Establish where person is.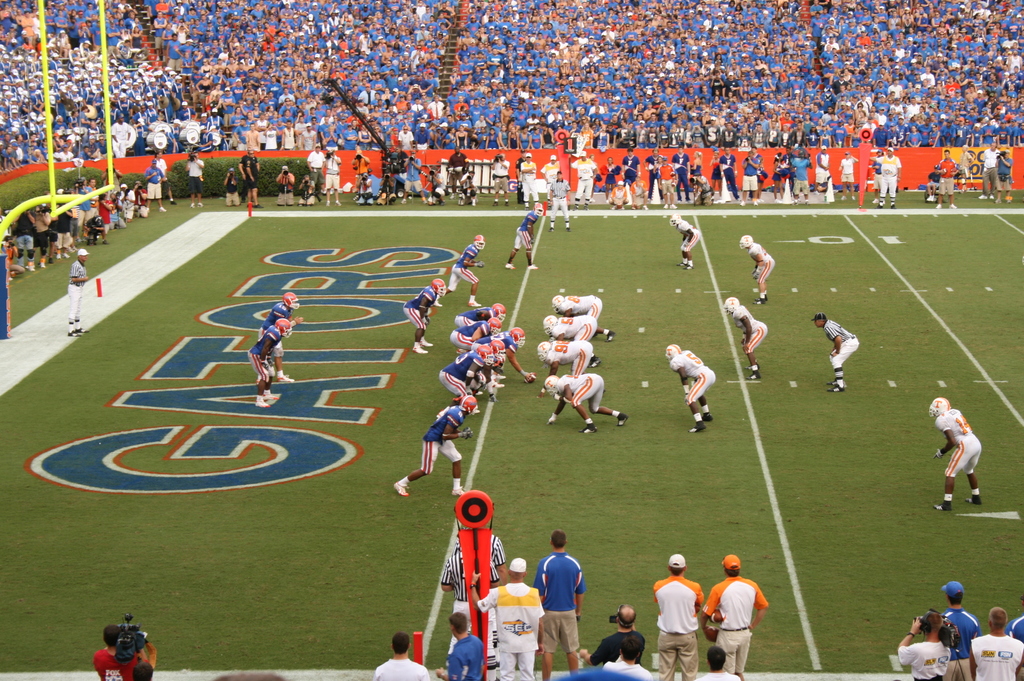
Established at (left=724, top=293, right=770, bottom=378).
